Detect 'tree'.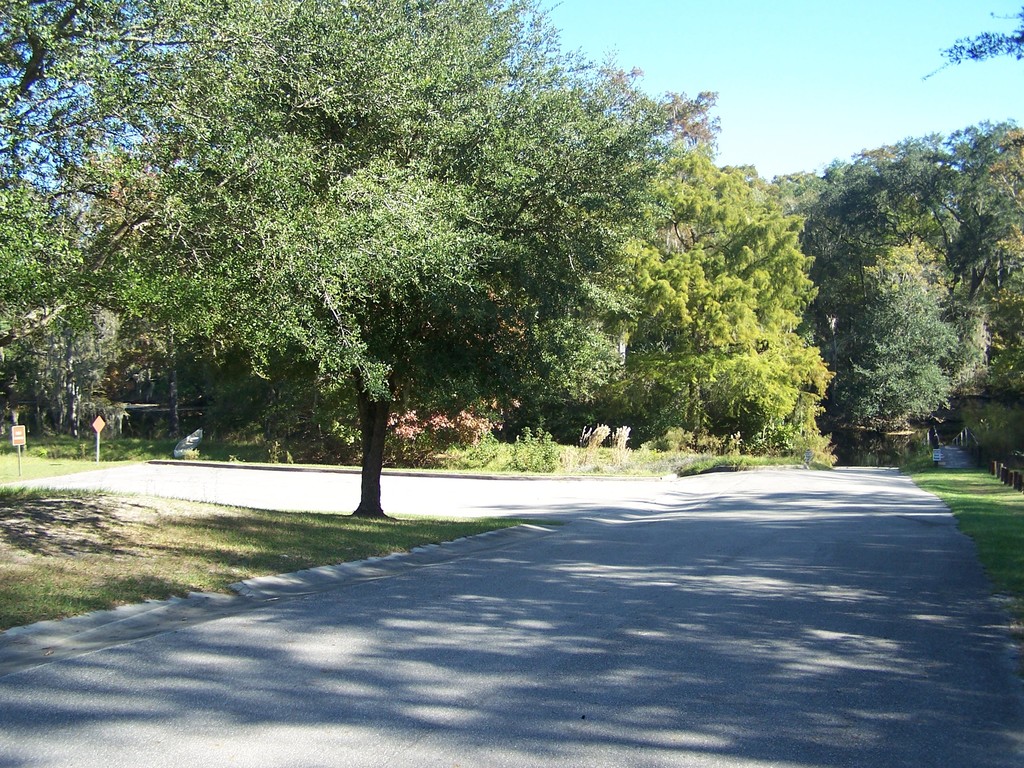
Detected at x1=70, y1=0, x2=720, y2=522.
